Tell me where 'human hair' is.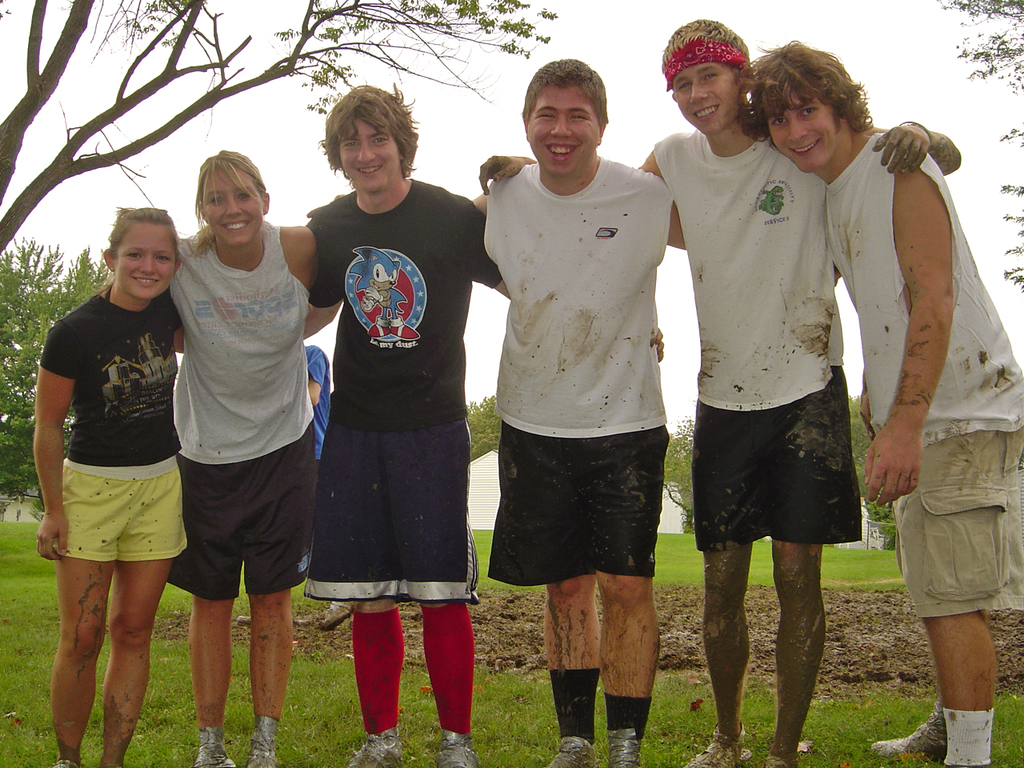
'human hair' is at x1=317, y1=82, x2=420, y2=190.
